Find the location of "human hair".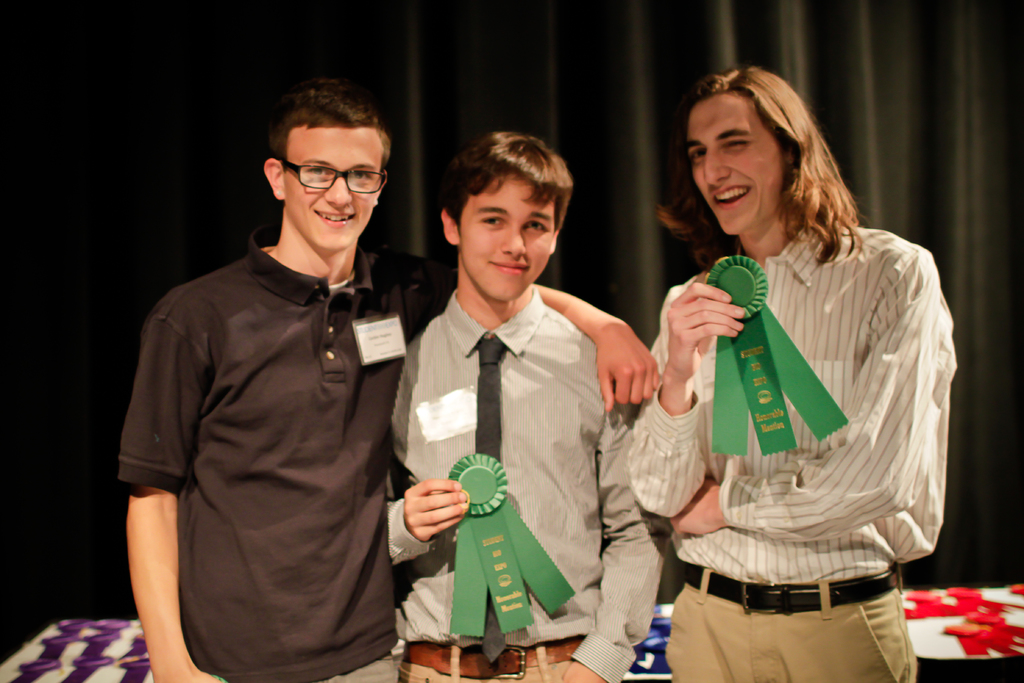
Location: [left=266, top=83, right=389, bottom=169].
